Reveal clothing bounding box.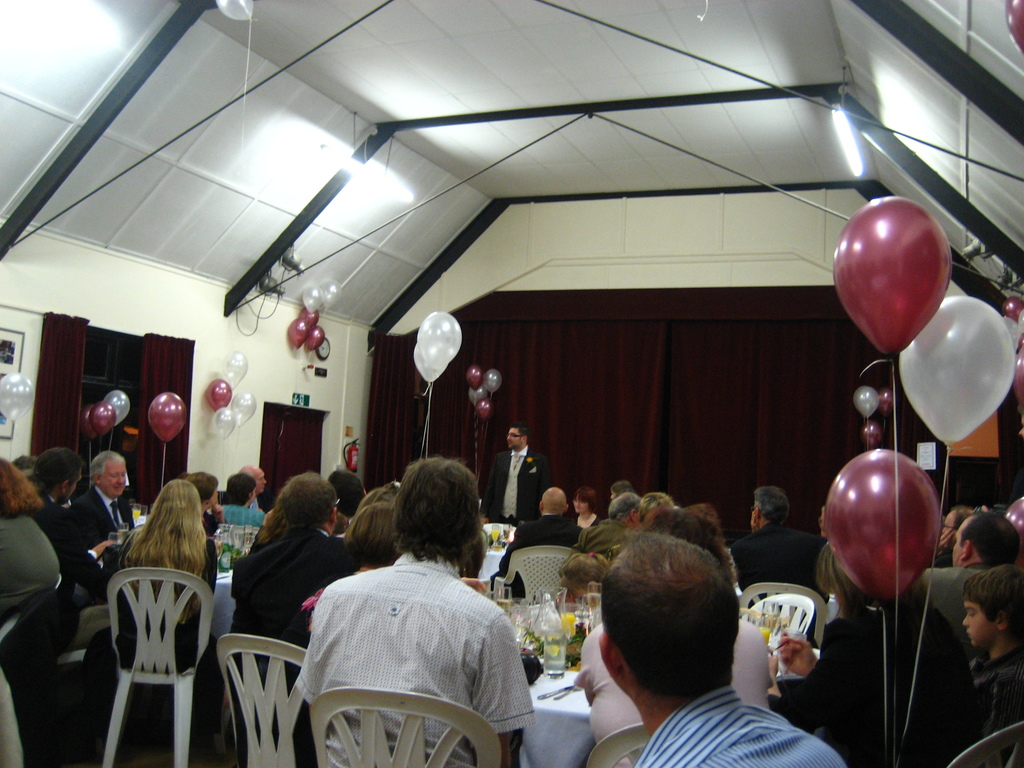
Revealed: 773, 600, 986, 767.
